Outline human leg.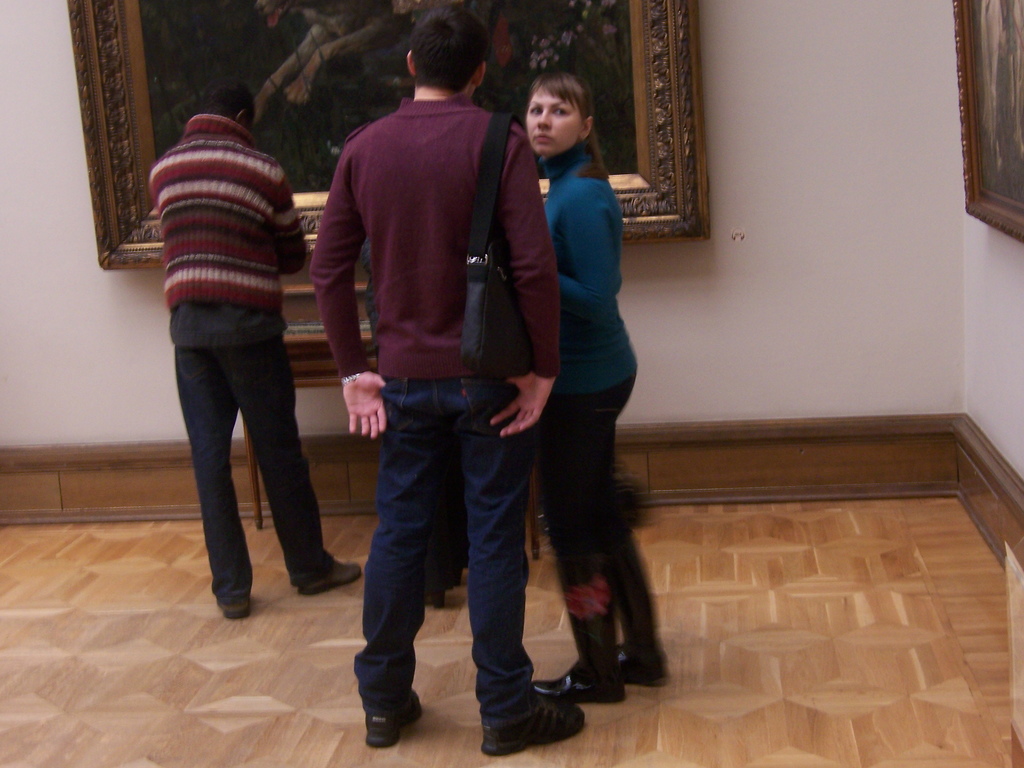
Outline: <box>234,333,355,593</box>.
